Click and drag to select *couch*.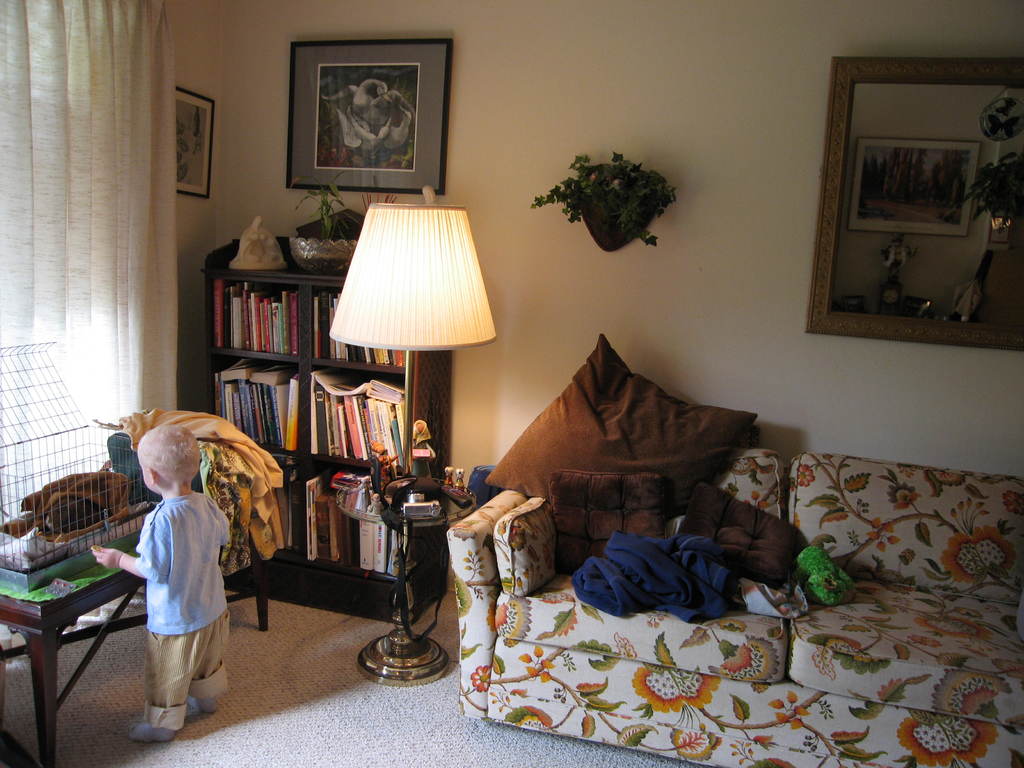
Selection: locate(444, 334, 1023, 767).
